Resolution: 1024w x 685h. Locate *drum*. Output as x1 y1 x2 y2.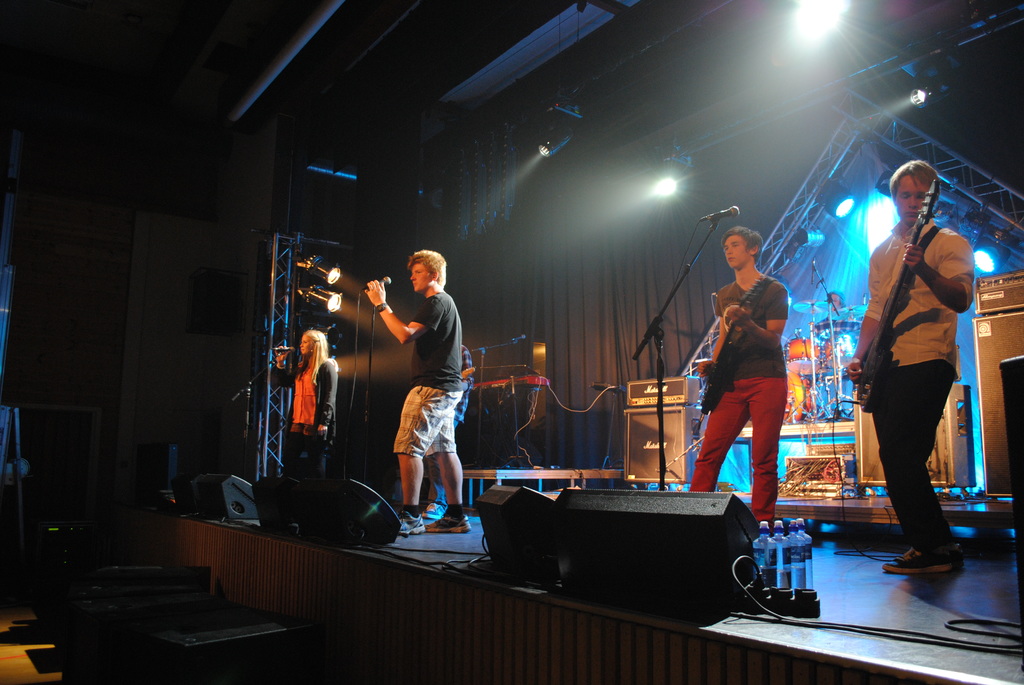
820 329 851 367.
